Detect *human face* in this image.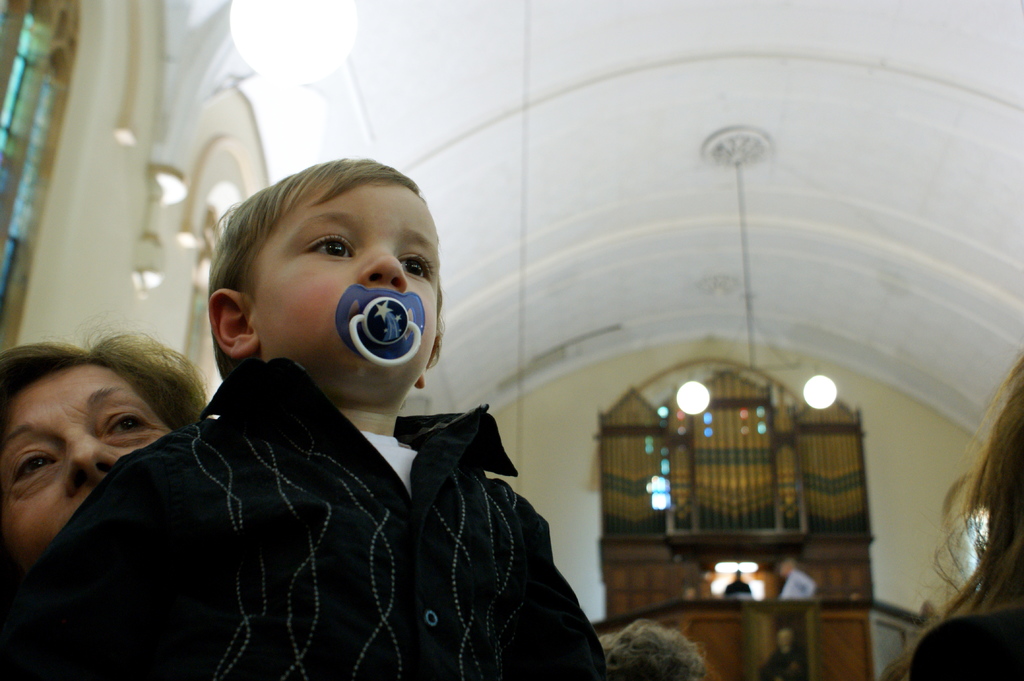
Detection: locate(250, 180, 437, 407).
